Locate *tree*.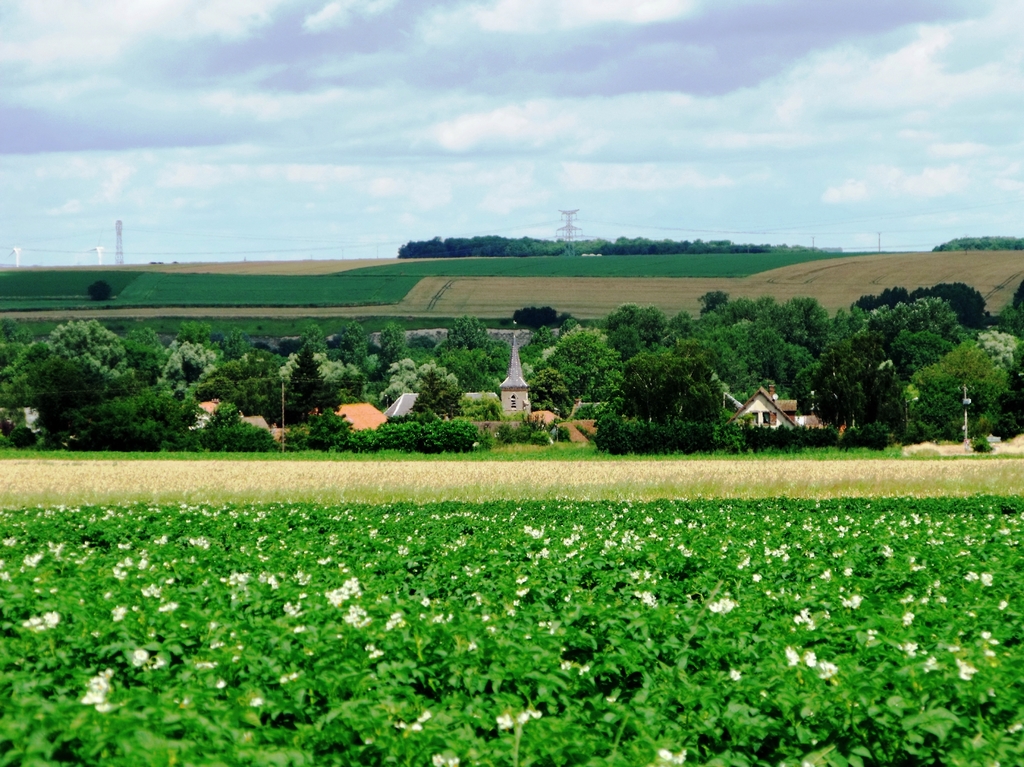
Bounding box: 914,336,1012,442.
